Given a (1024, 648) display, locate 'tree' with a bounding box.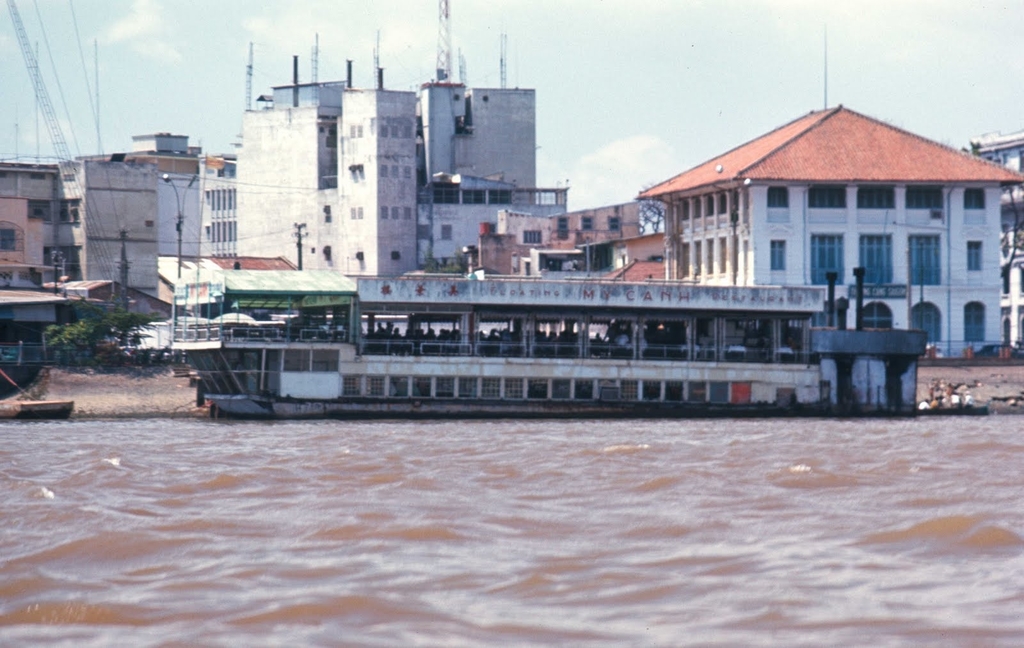
Located: x1=639, y1=186, x2=666, y2=235.
